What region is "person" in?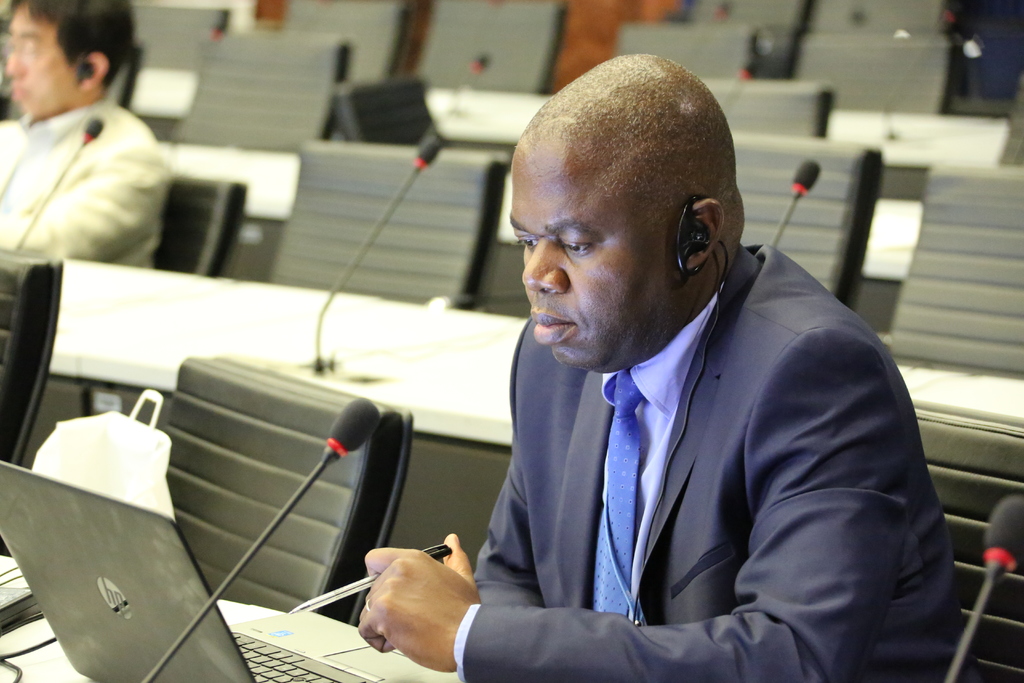
356 52 981 682.
